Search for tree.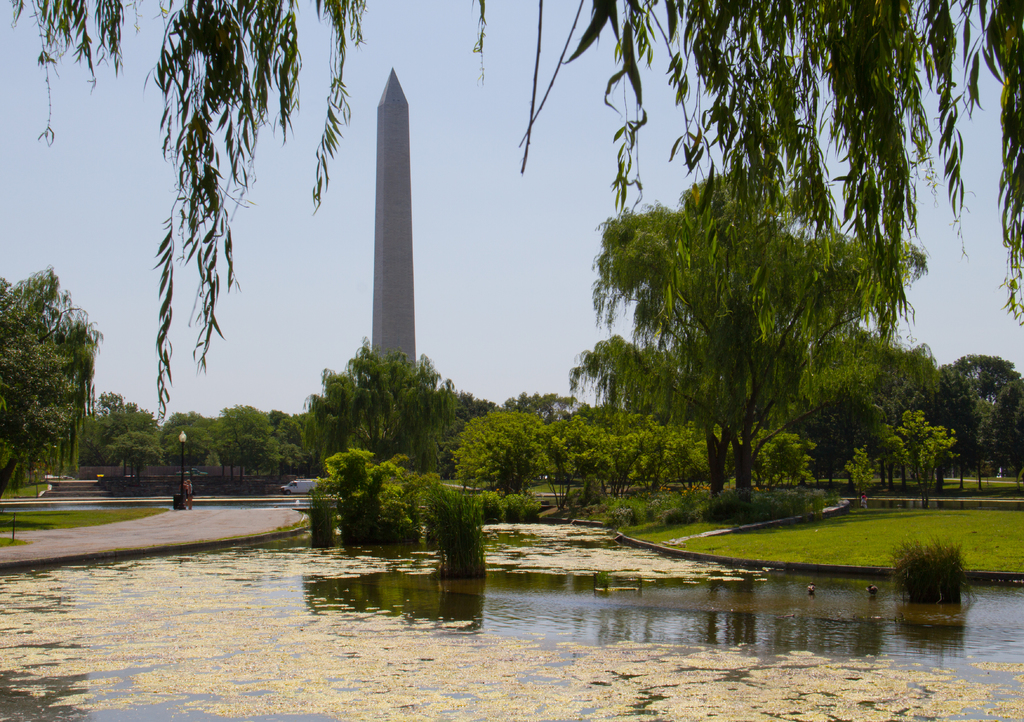
Found at {"x1": 4, "y1": 0, "x2": 1023, "y2": 432}.
